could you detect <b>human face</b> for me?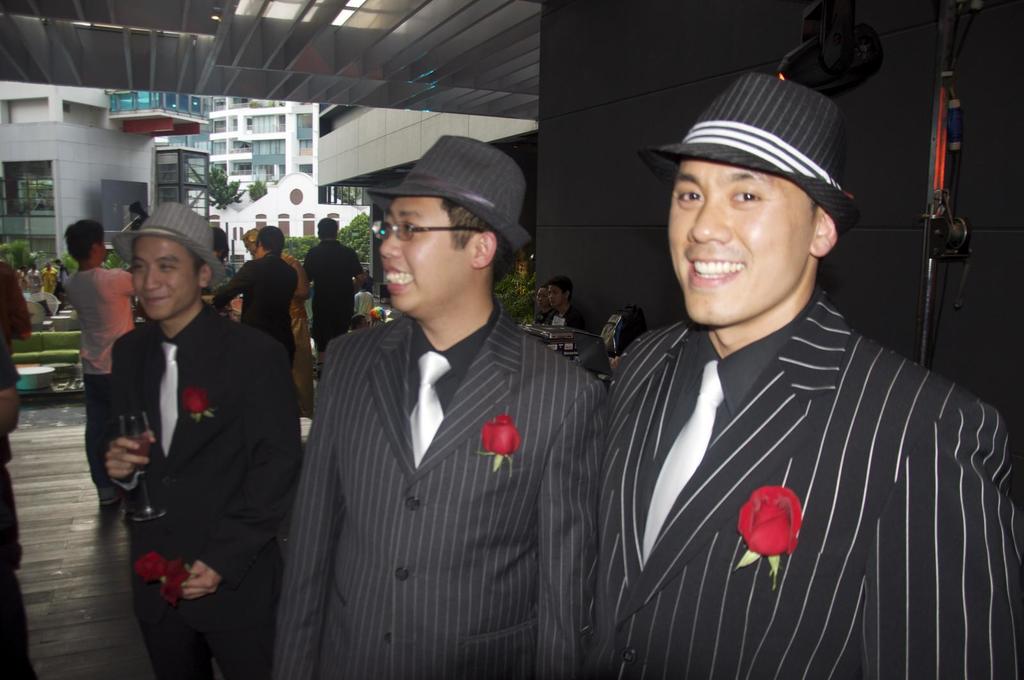
Detection result: bbox=[131, 237, 198, 324].
